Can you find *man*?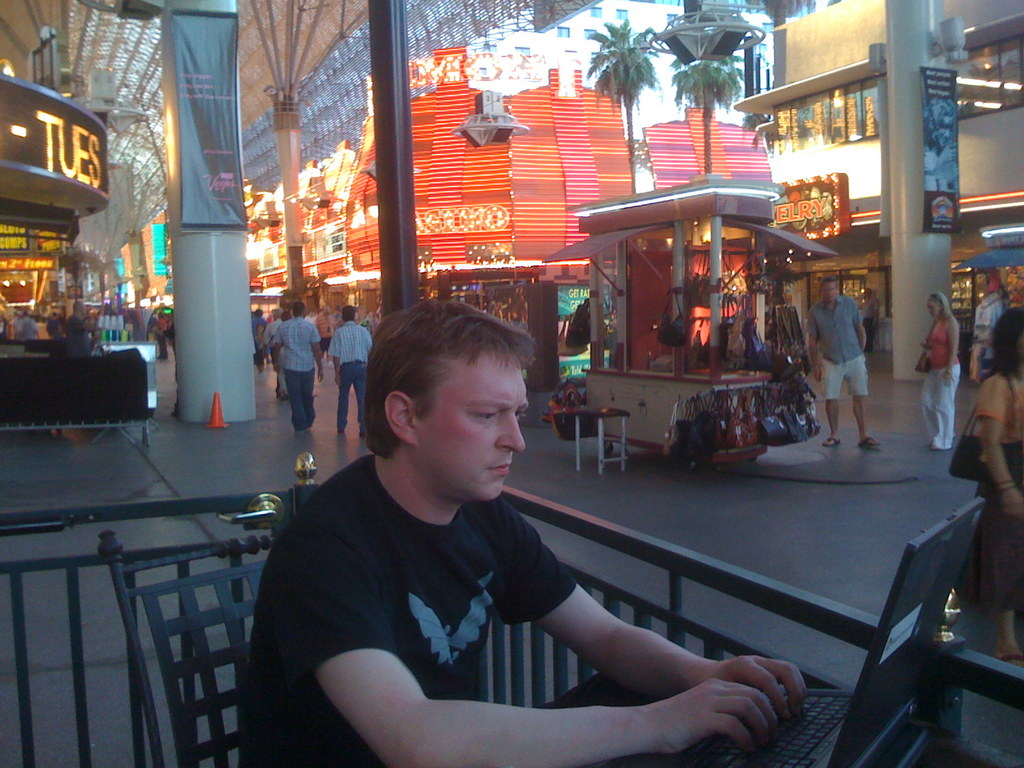
Yes, bounding box: select_region(305, 304, 320, 324).
